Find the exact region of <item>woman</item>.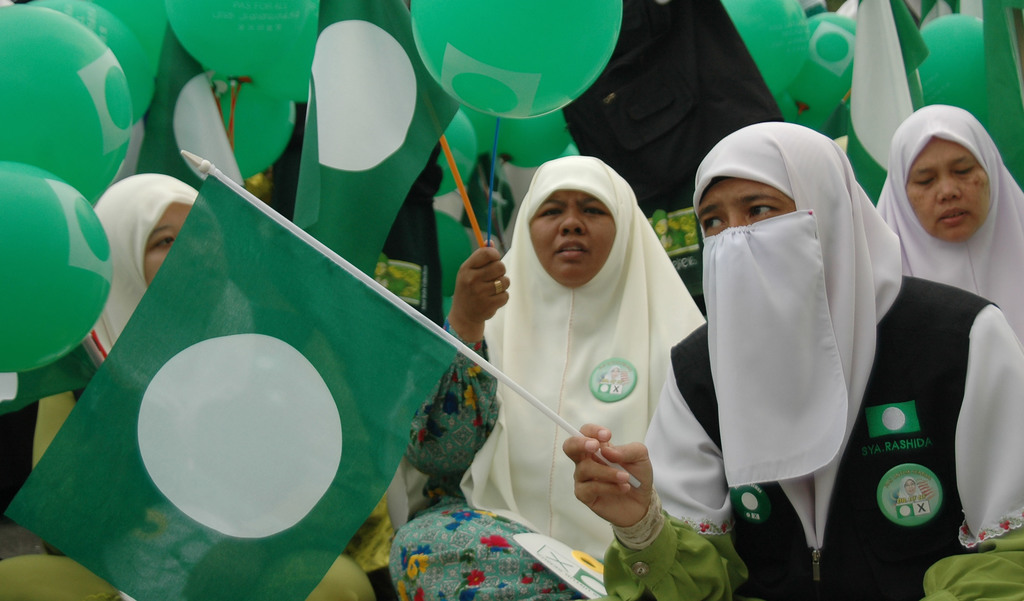
Exact region: (x1=389, y1=140, x2=739, y2=600).
